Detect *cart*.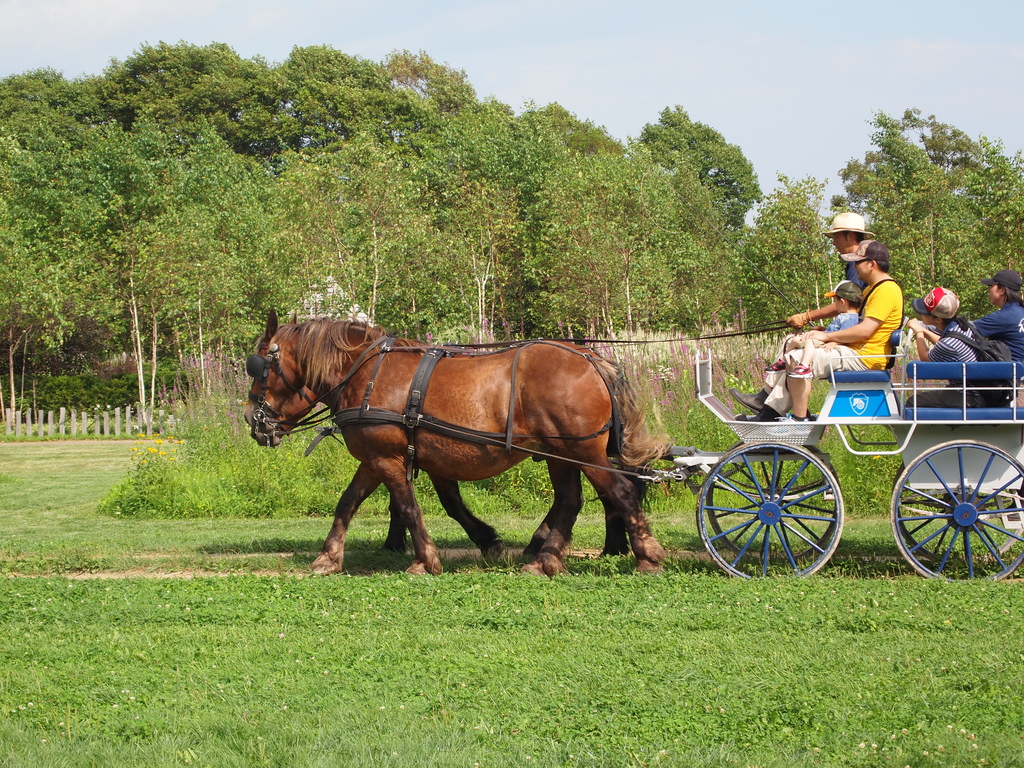
Detected at 304:319:1023:582.
